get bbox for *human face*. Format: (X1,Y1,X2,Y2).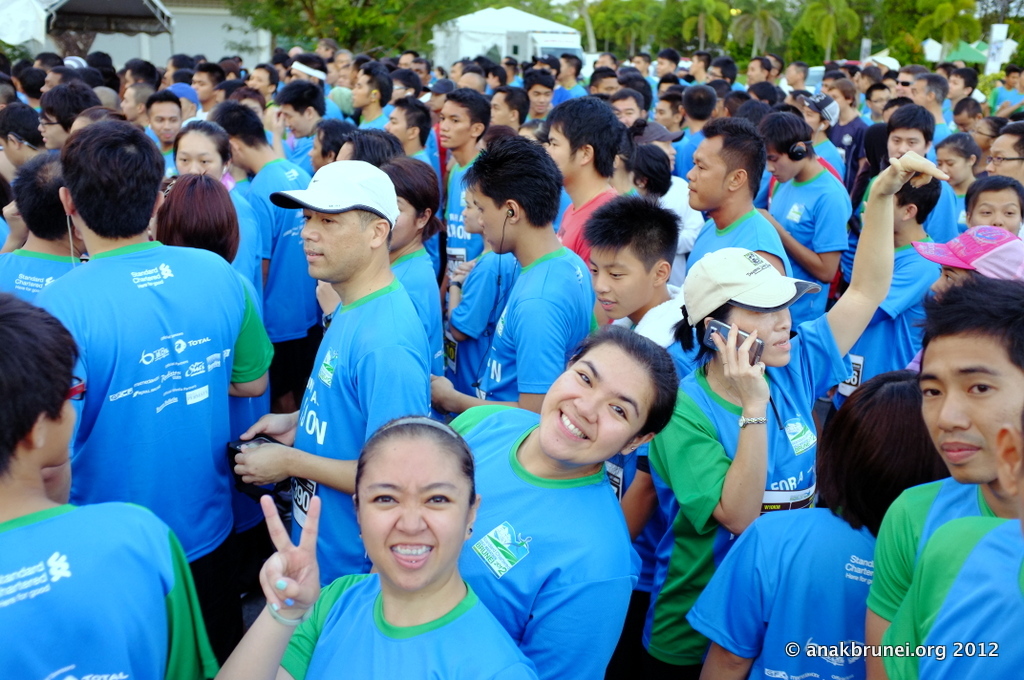
(441,97,473,147).
